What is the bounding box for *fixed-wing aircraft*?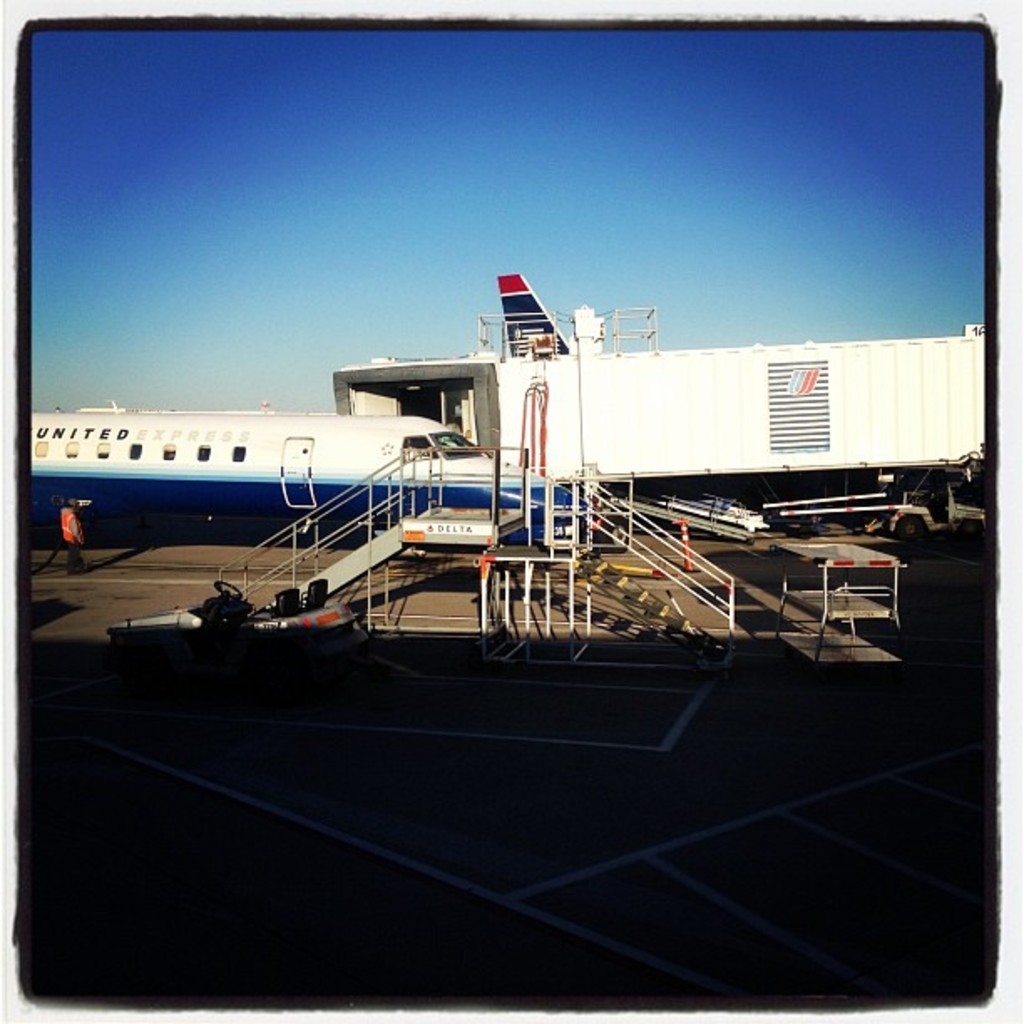
crop(23, 400, 557, 527).
